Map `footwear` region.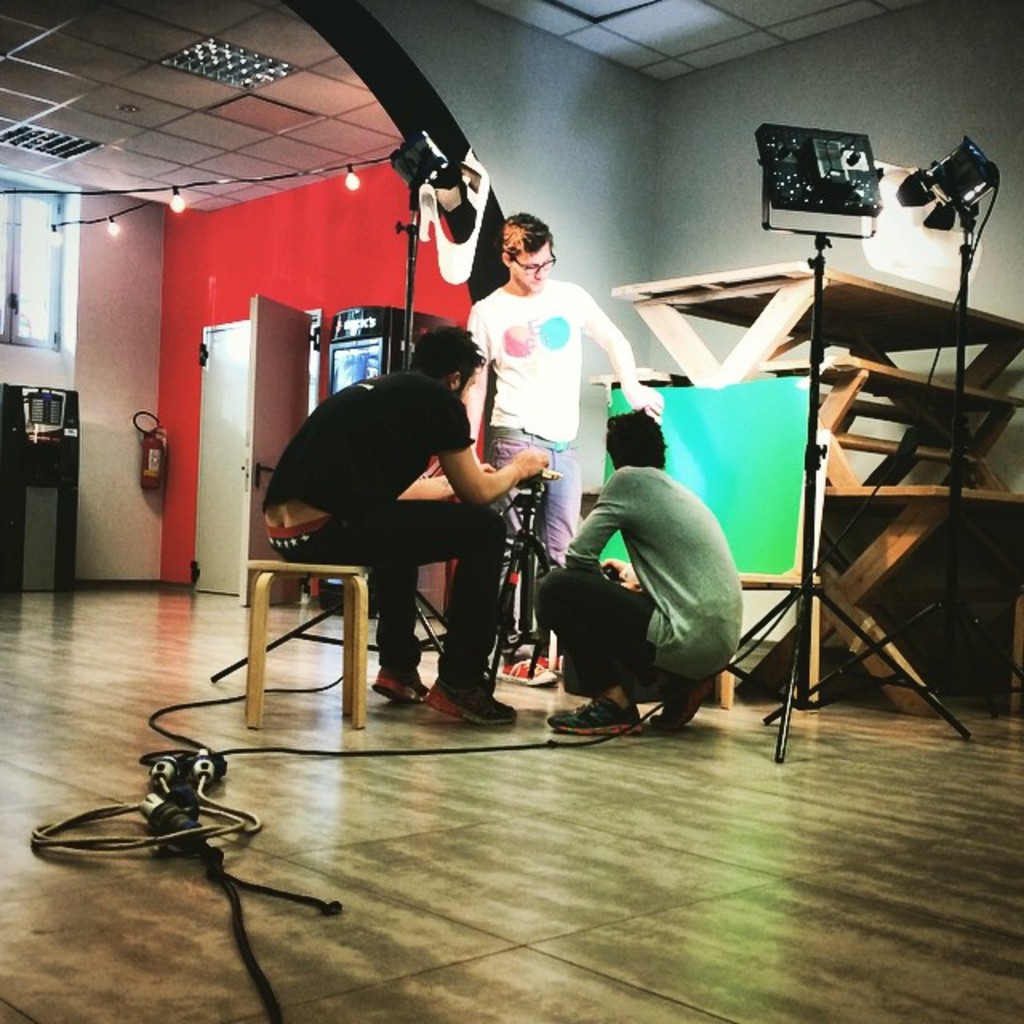
Mapped to rect(502, 650, 557, 688).
